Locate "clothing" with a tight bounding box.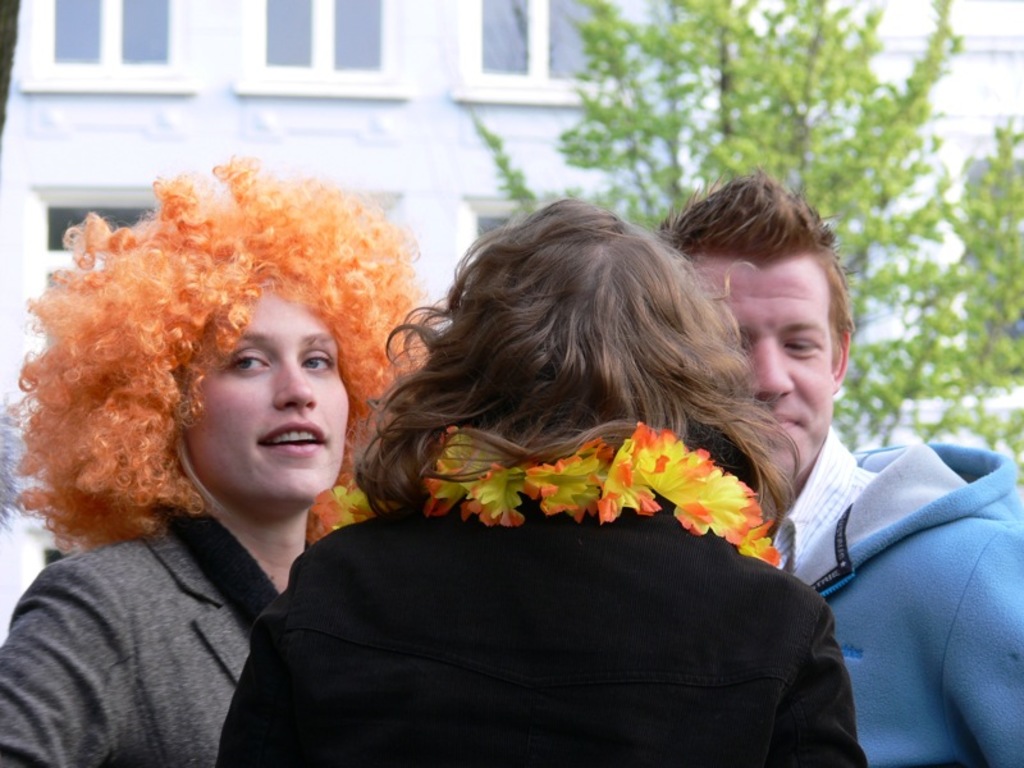
735 348 1023 764.
